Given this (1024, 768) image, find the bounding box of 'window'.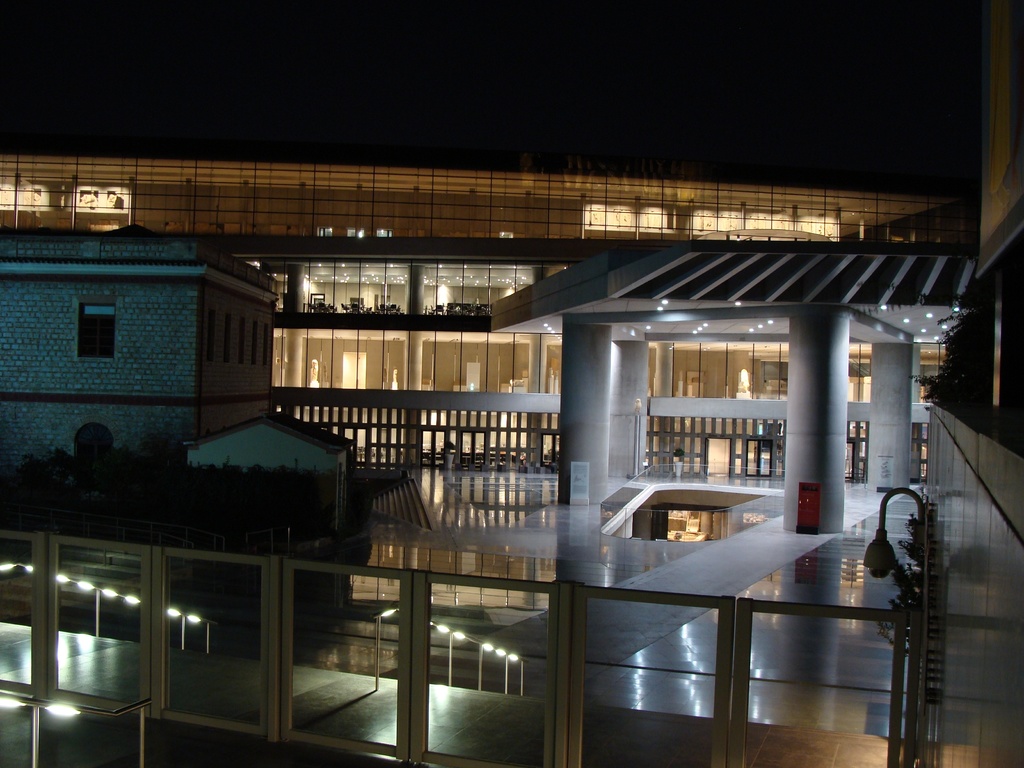
<bbox>68, 417, 125, 494</bbox>.
